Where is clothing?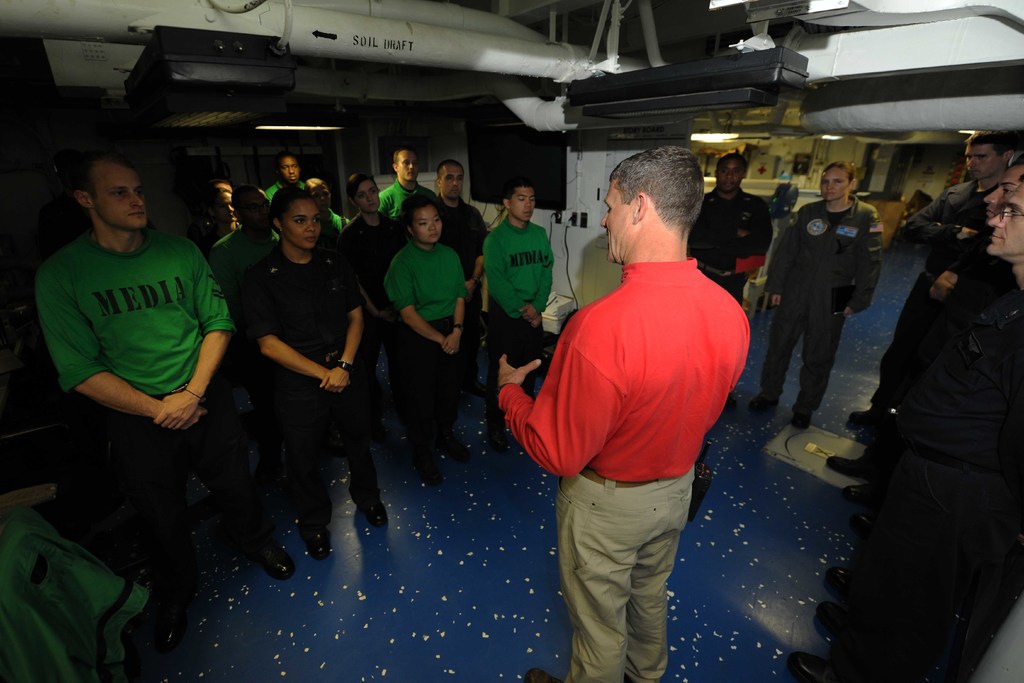
rect(763, 201, 881, 413).
